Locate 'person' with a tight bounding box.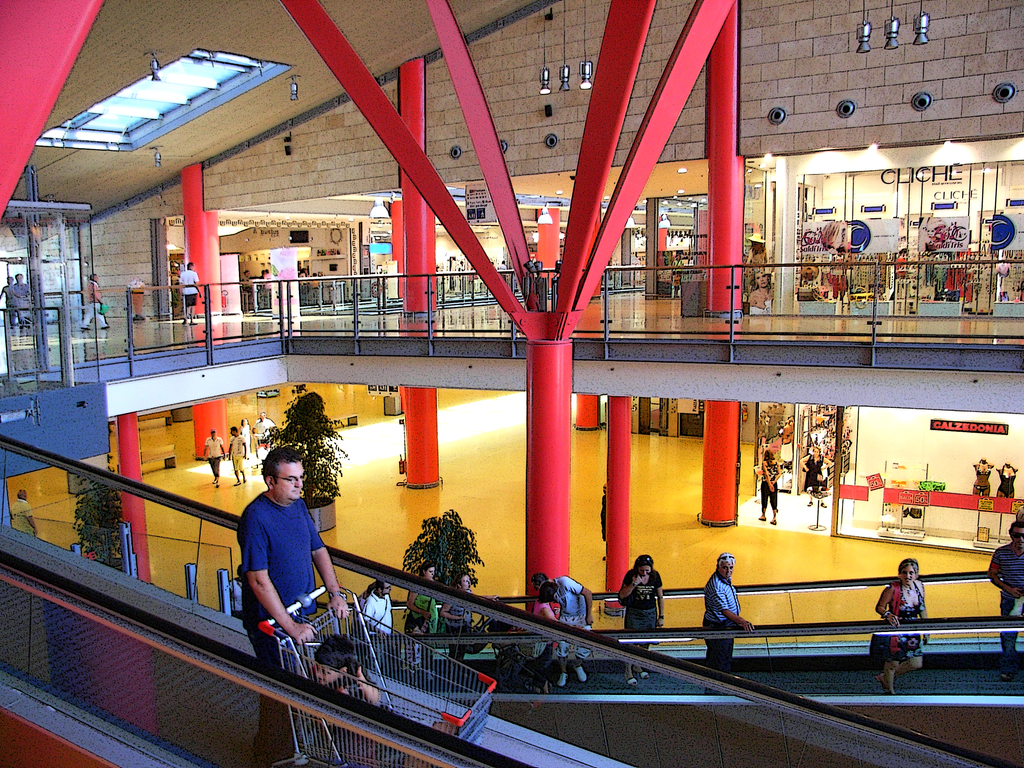
[239,450,346,767].
